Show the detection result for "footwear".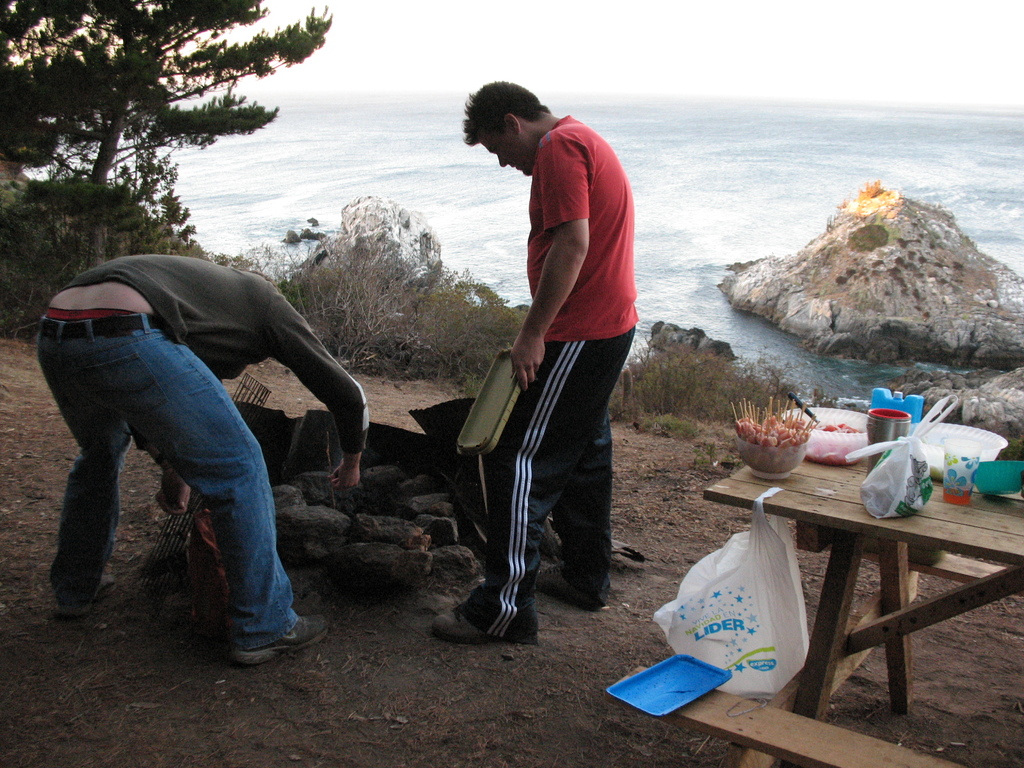
locate(430, 603, 493, 641).
